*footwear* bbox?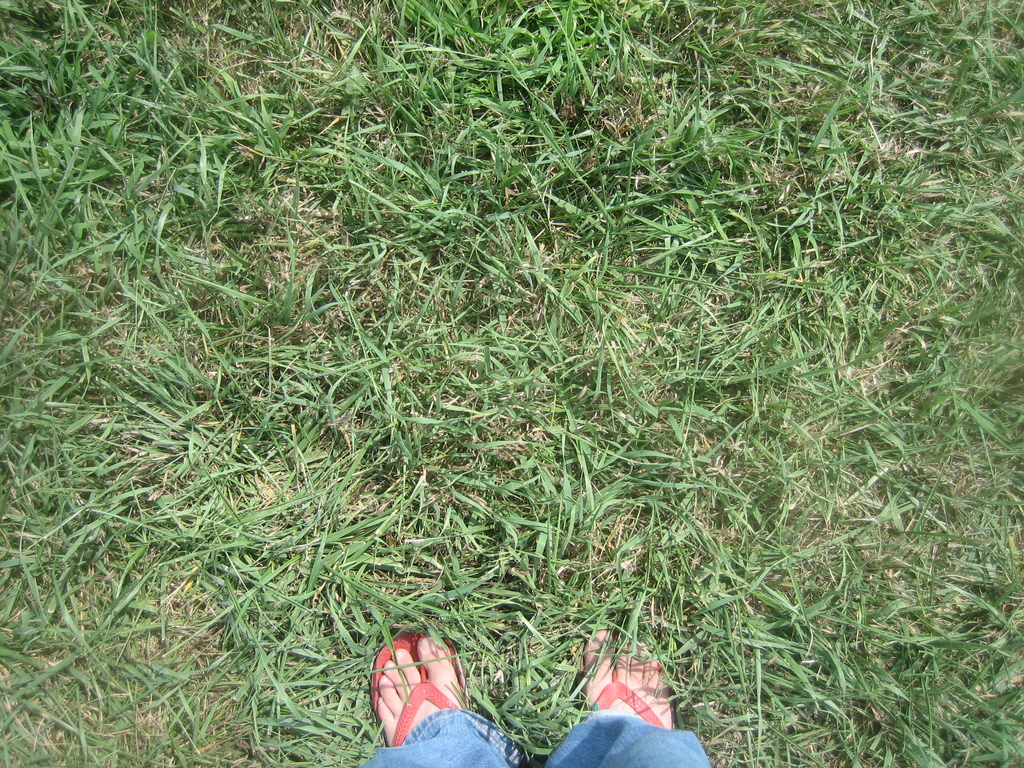
region(581, 620, 679, 728)
